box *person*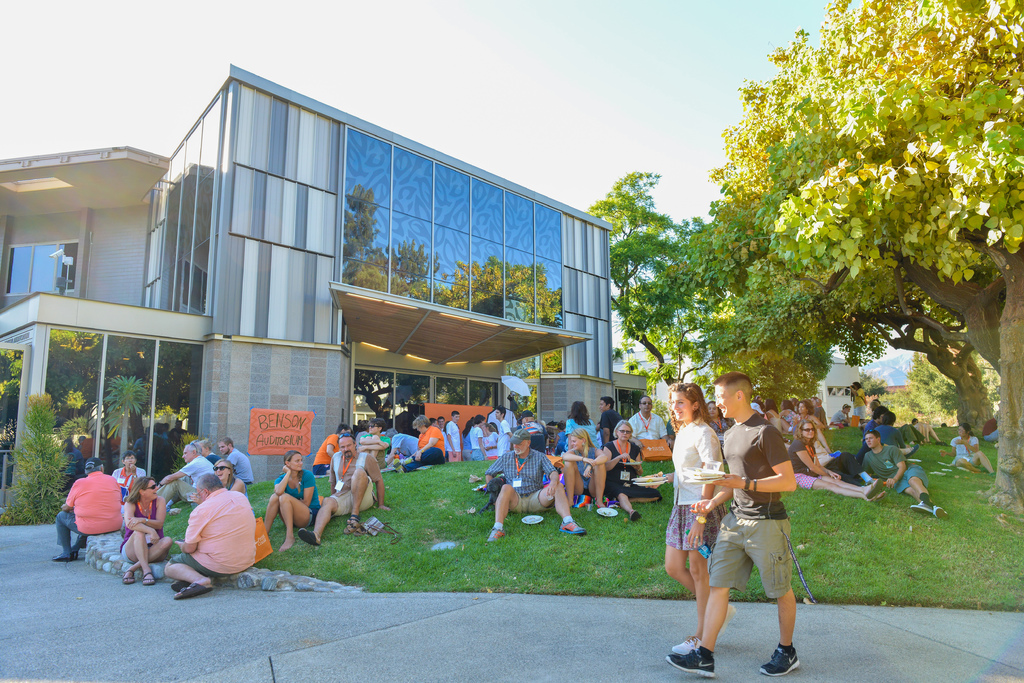
select_region(471, 414, 486, 458)
